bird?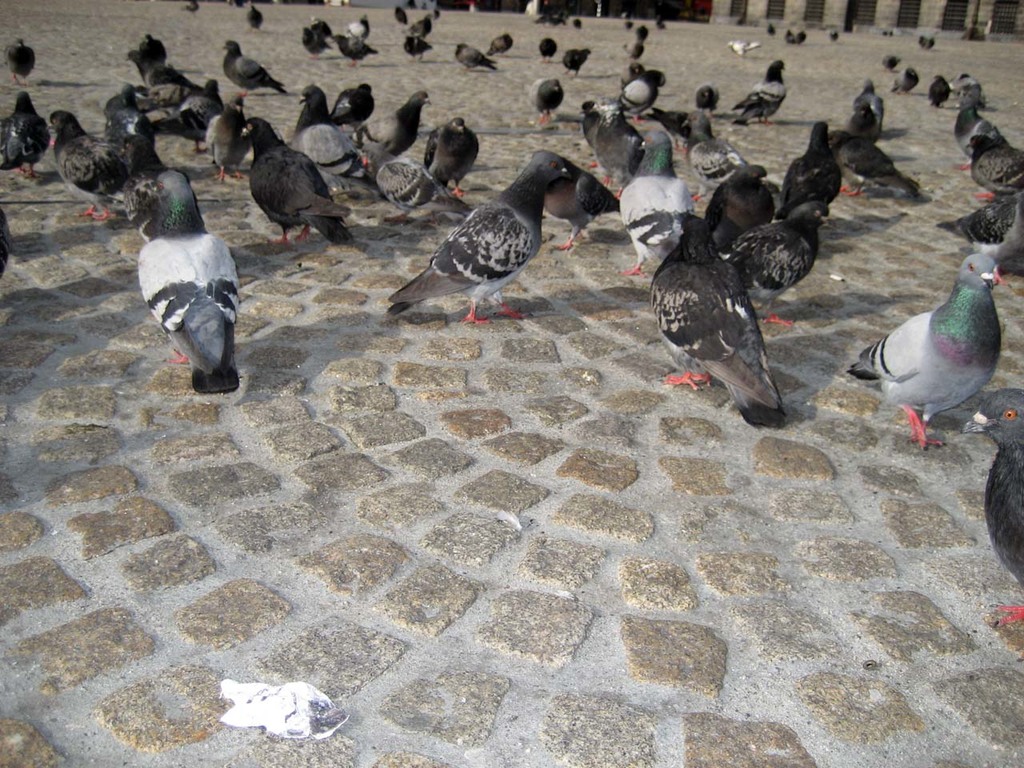
left=930, top=185, right=1021, bottom=250
